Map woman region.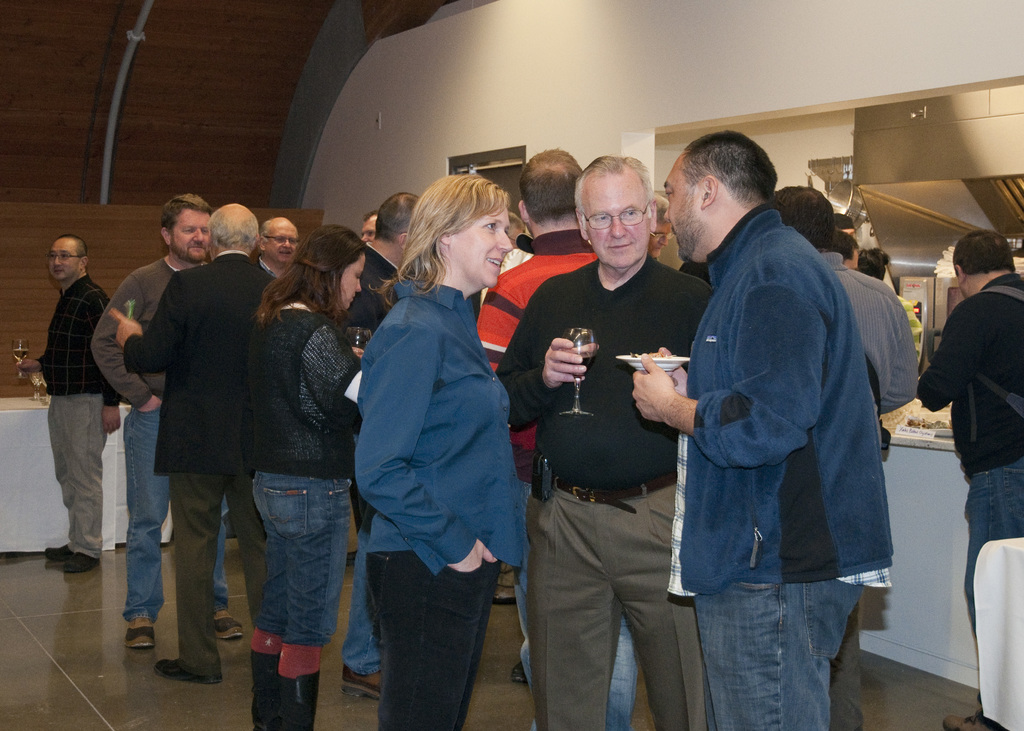
Mapped to [x1=341, y1=175, x2=536, y2=730].
